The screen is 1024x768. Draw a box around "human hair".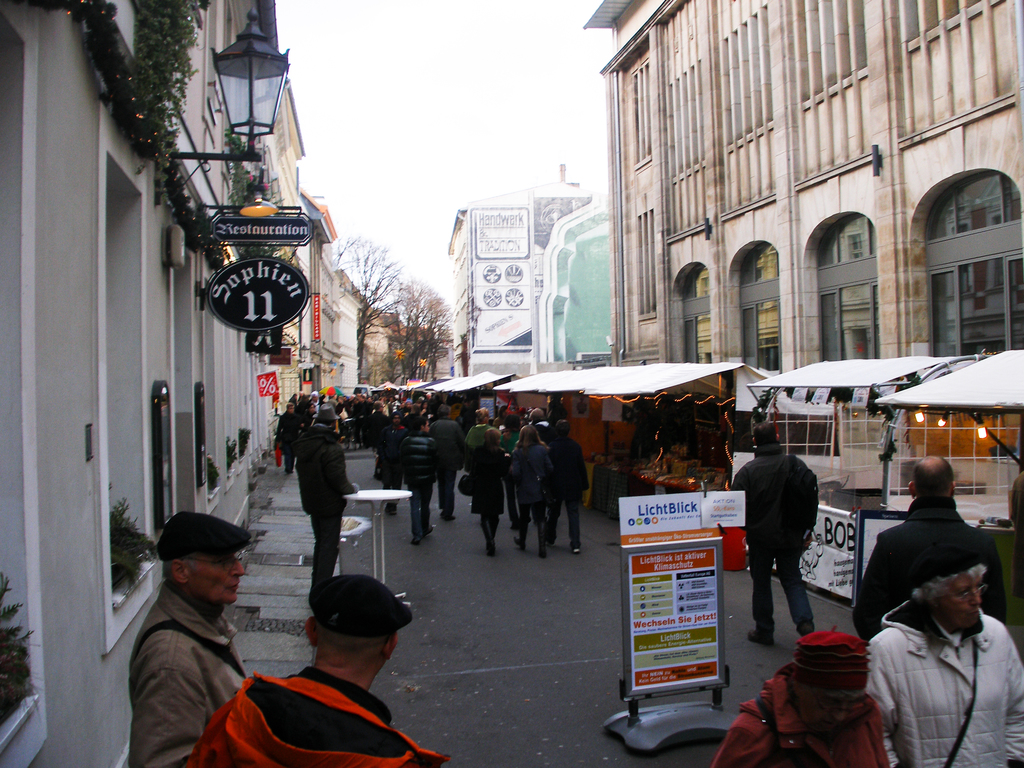
crop(752, 417, 774, 447).
